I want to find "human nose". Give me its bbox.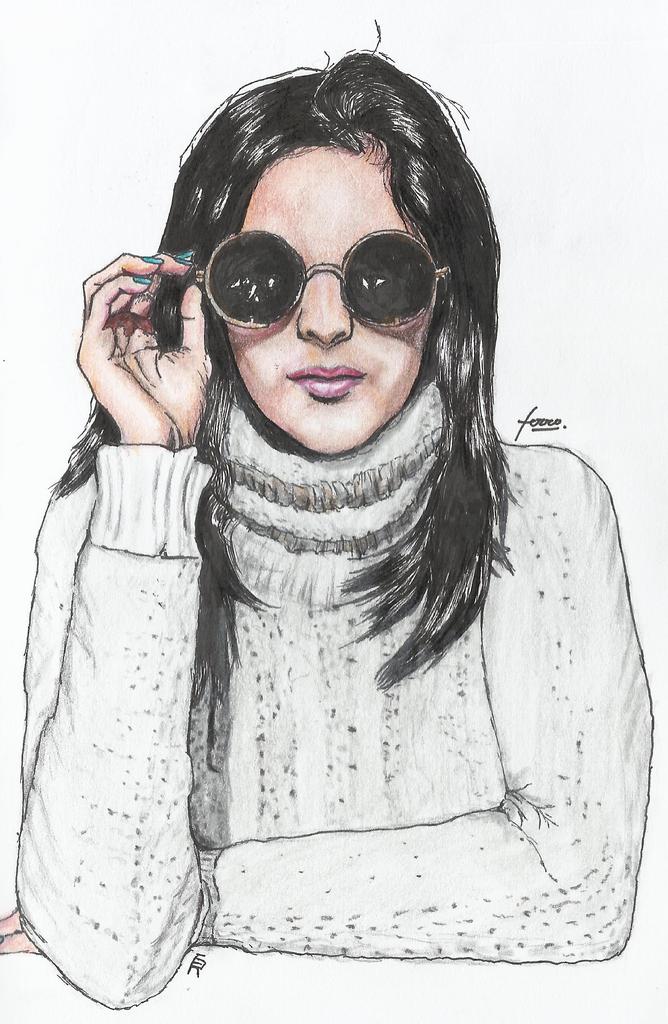
[left=300, top=271, right=354, bottom=349].
